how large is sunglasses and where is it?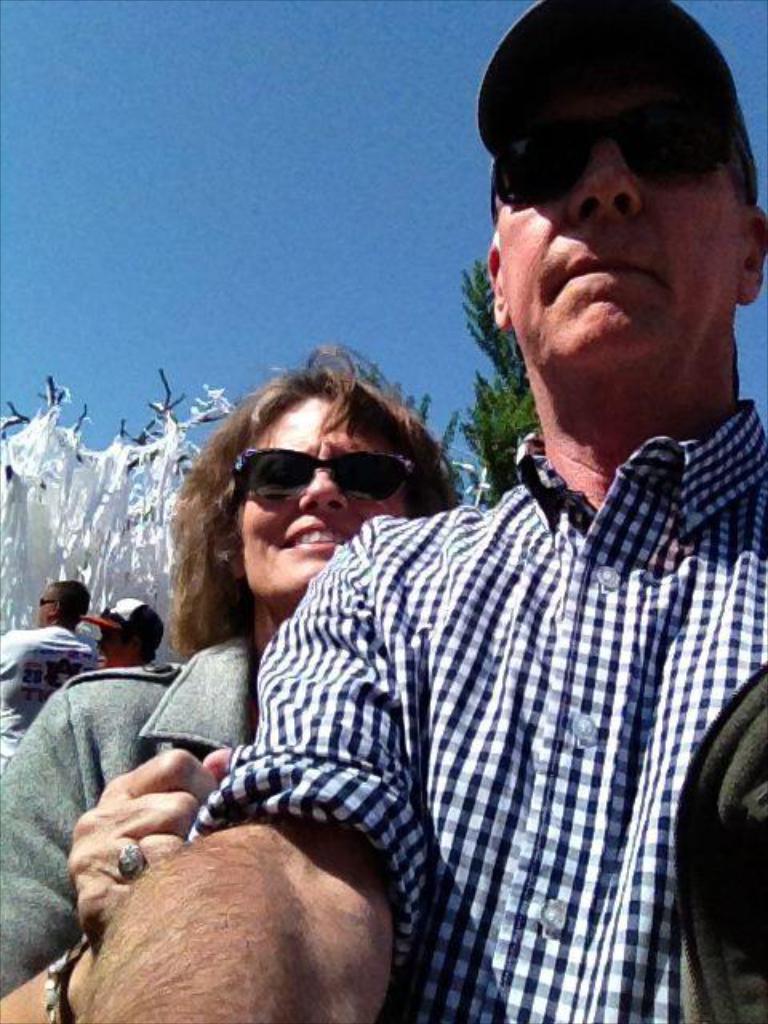
Bounding box: bbox=(234, 450, 421, 504).
